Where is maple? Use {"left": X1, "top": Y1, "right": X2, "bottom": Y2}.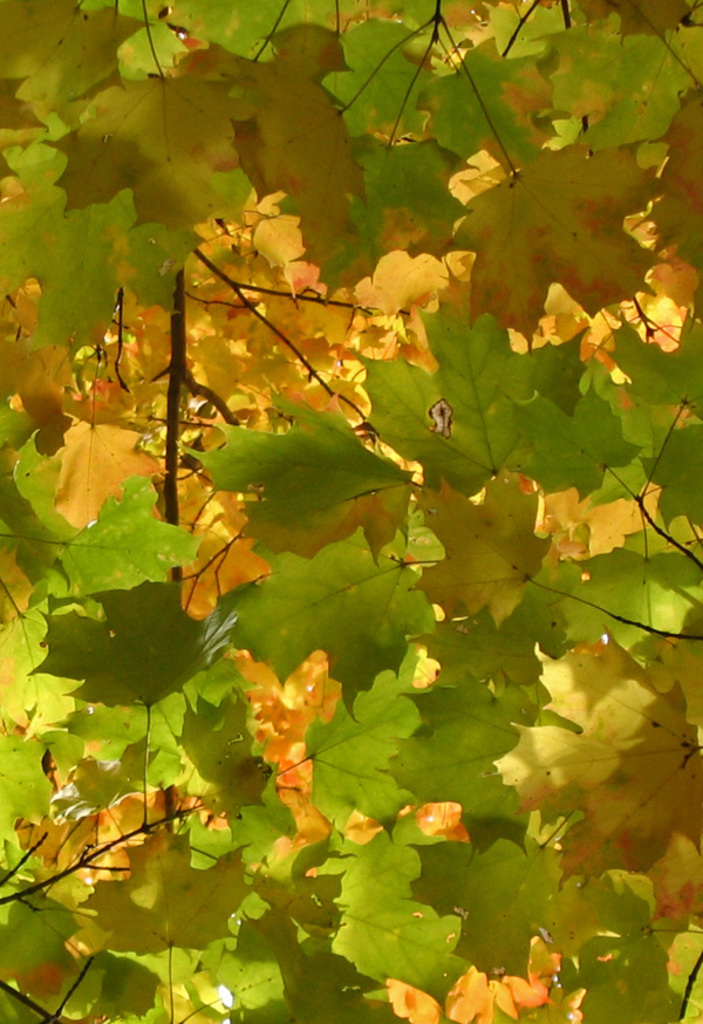
{"left": 41, "top": 0, "right": 650, "bottom": 944}.
